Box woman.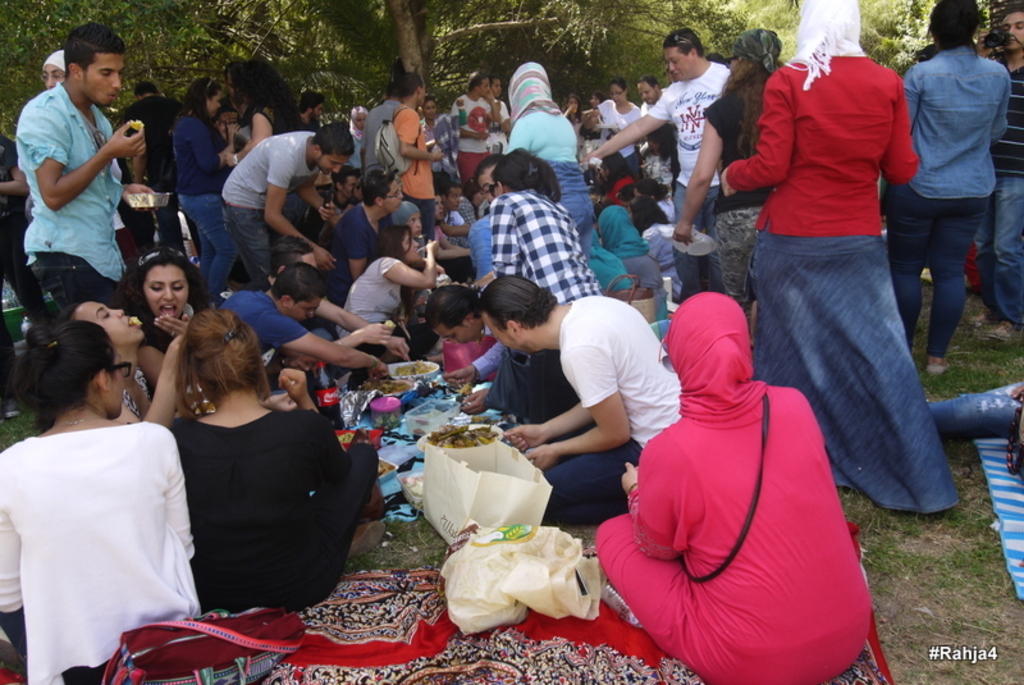
crop(174, 79, 234, 301).
